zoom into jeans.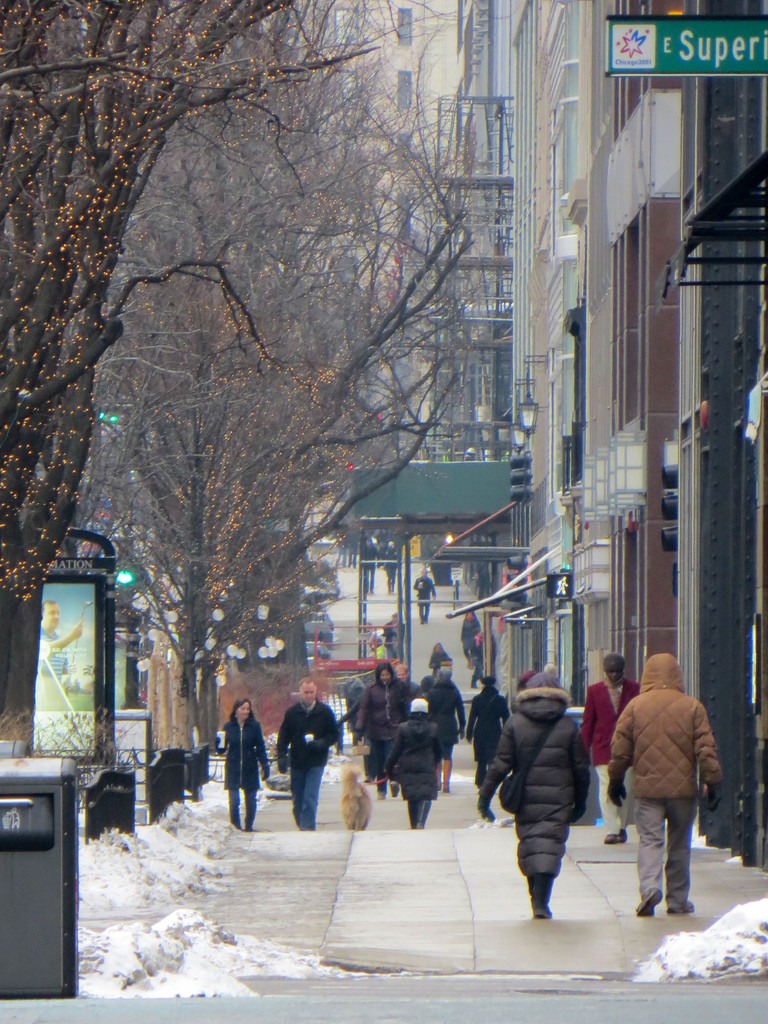
Zoom target: pyautogui.locateOnScreen(287, 767, 321, 826).
